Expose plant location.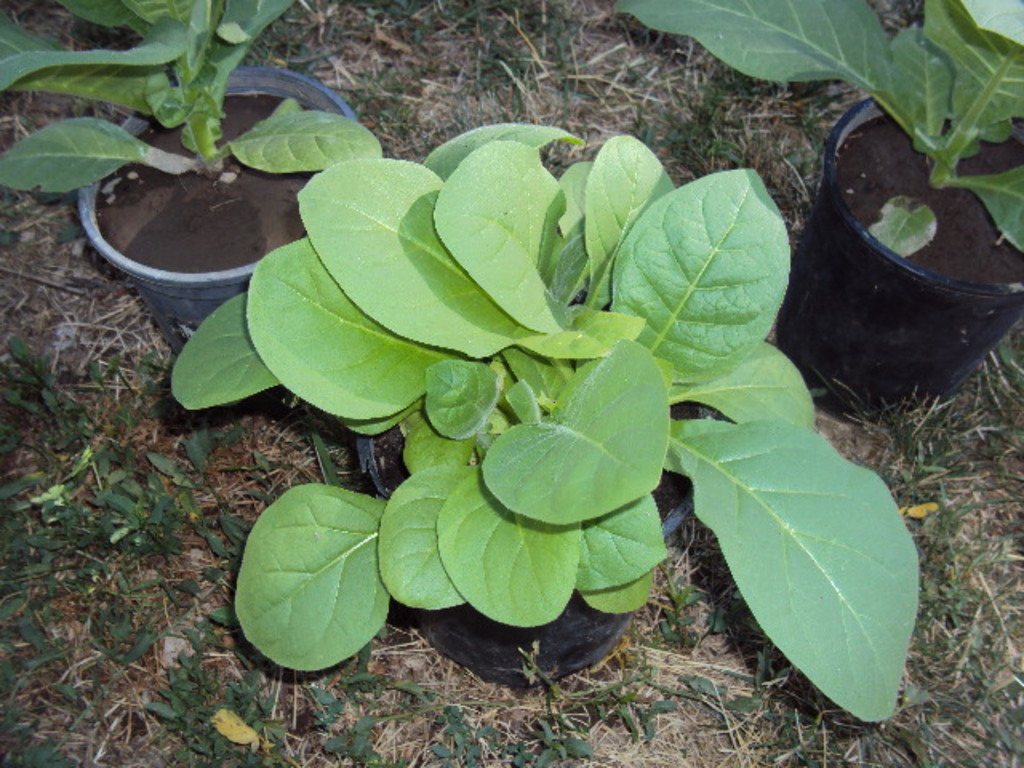
Exposed at bbox(0, 0, 394, 339).
